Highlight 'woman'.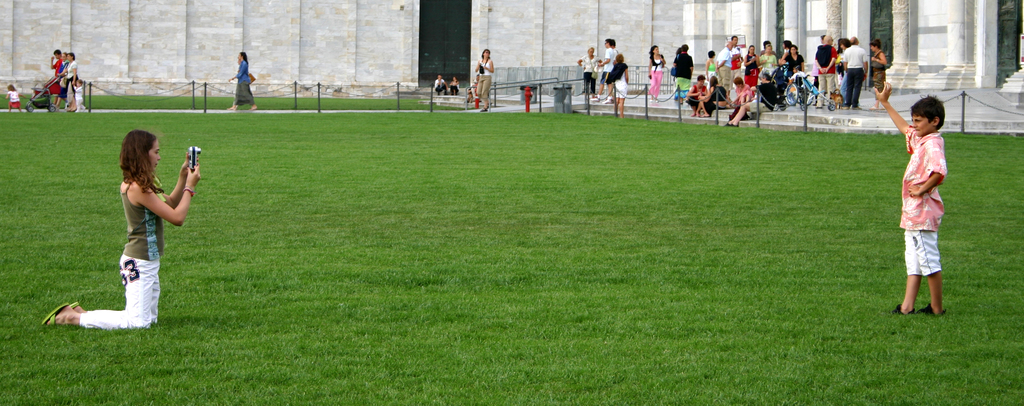
Highlighted region: (477,50,492,110).
